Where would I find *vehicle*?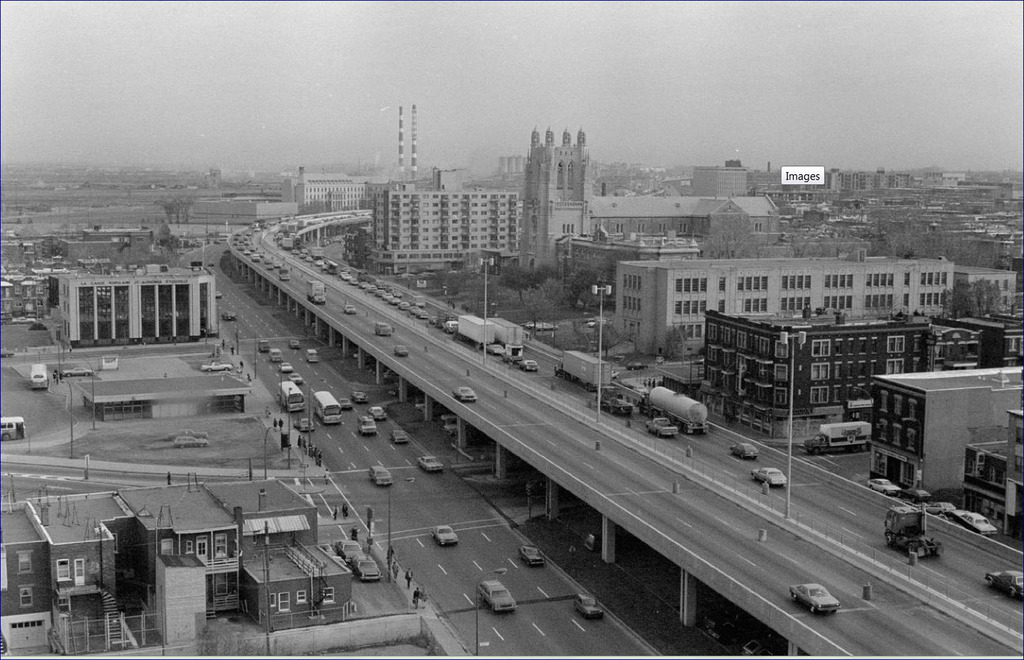
At 452,312,502,351.
